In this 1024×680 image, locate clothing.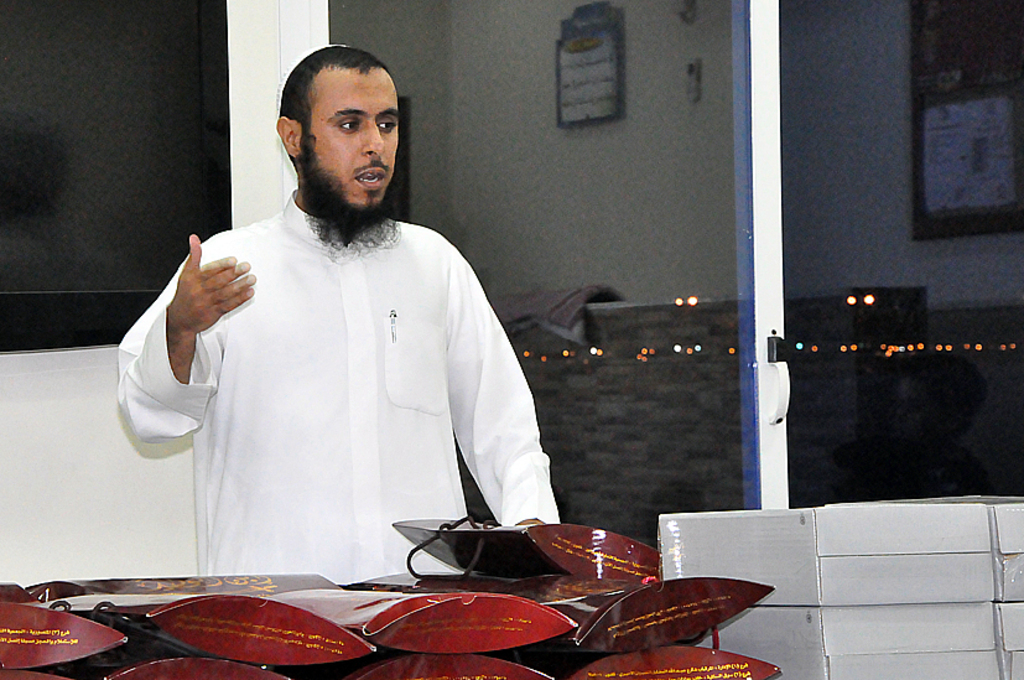
Bounding box: 110,190,563,586.
